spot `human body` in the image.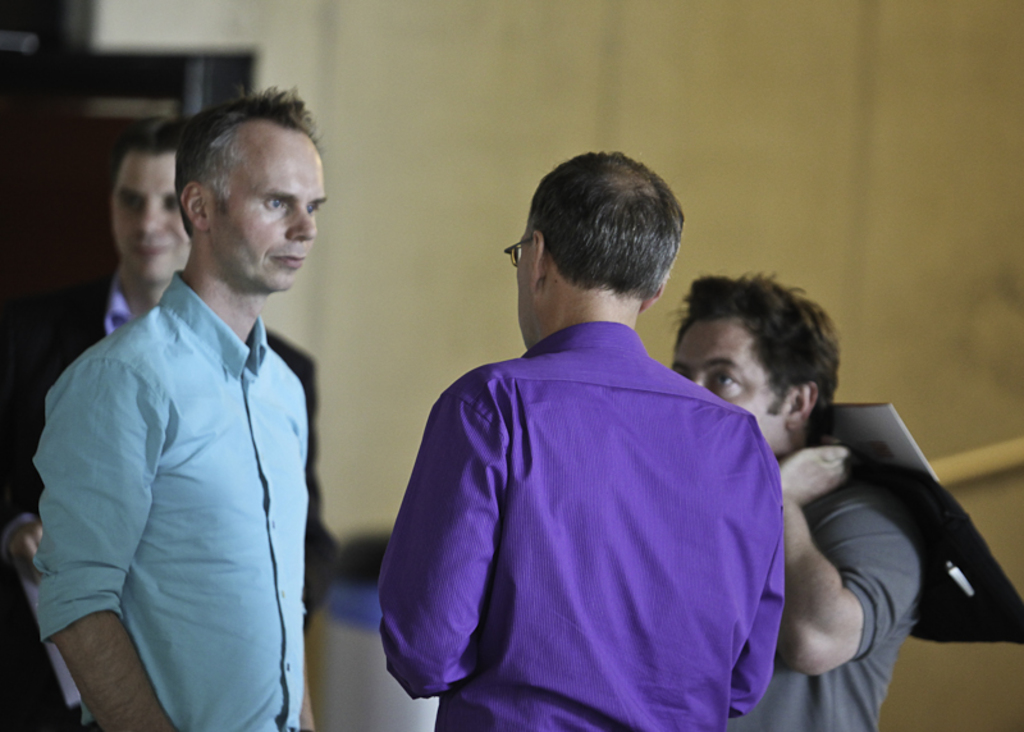
`human body` found at (33, 275, 323, 731).
